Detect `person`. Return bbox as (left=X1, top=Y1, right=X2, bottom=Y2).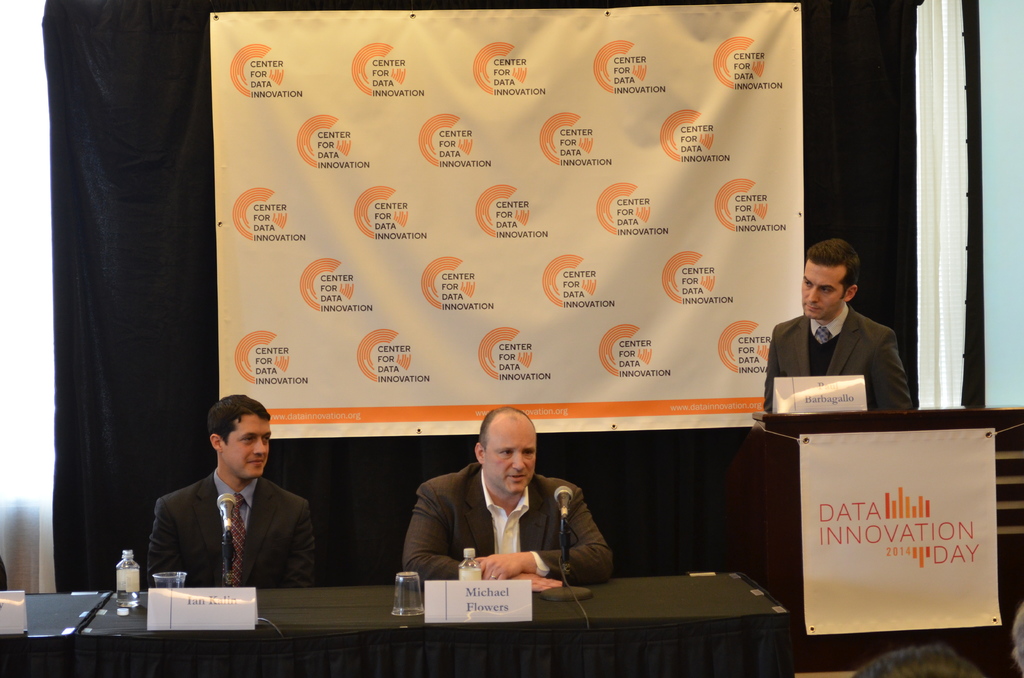
(left=0, top=555, right=6, bottom=592).
